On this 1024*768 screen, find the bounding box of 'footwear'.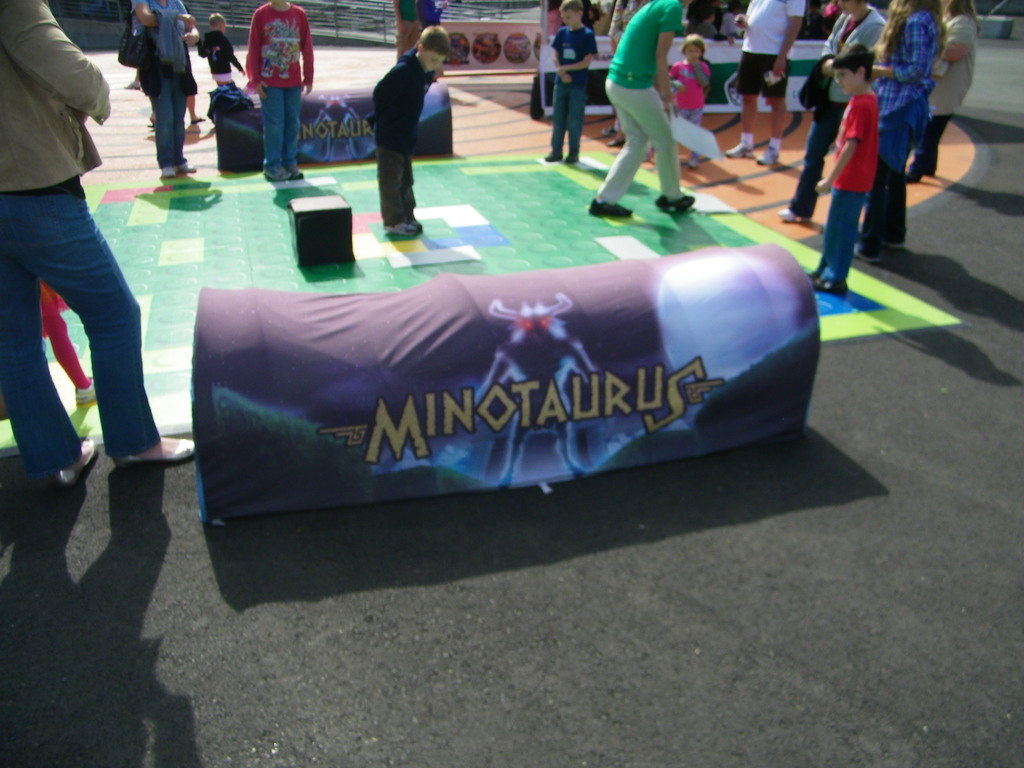
Bounding box: (x1=727, y1=139, x2=748, y2=159).
